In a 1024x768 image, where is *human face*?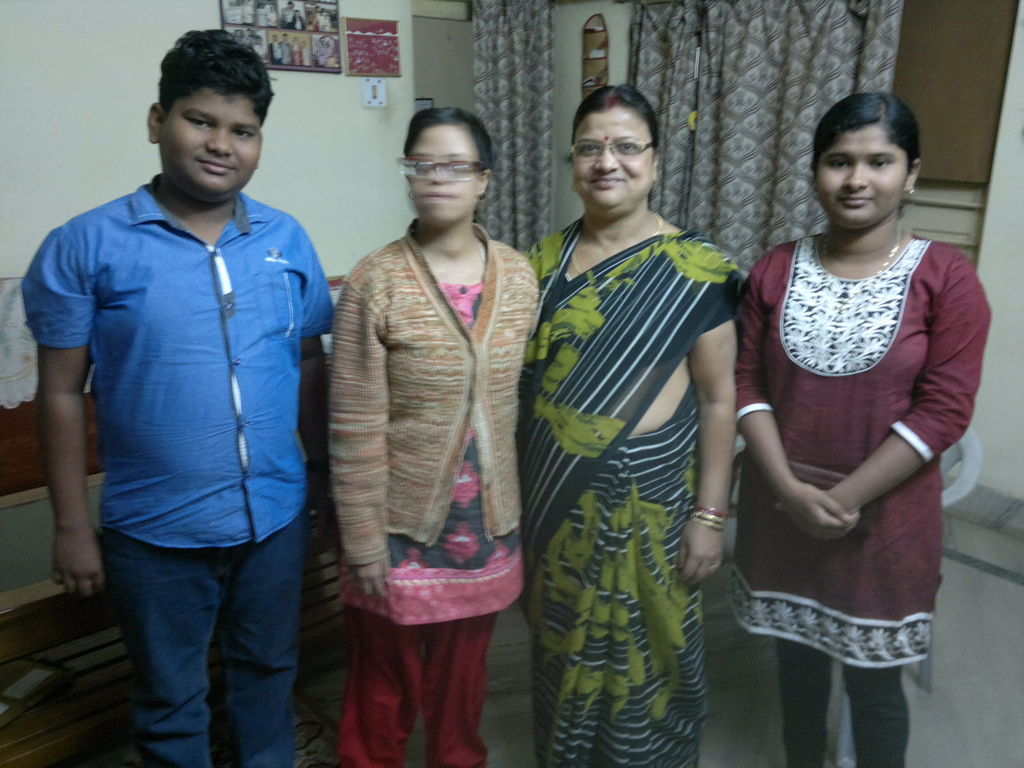
BBox(156, 84, 262, 196).
